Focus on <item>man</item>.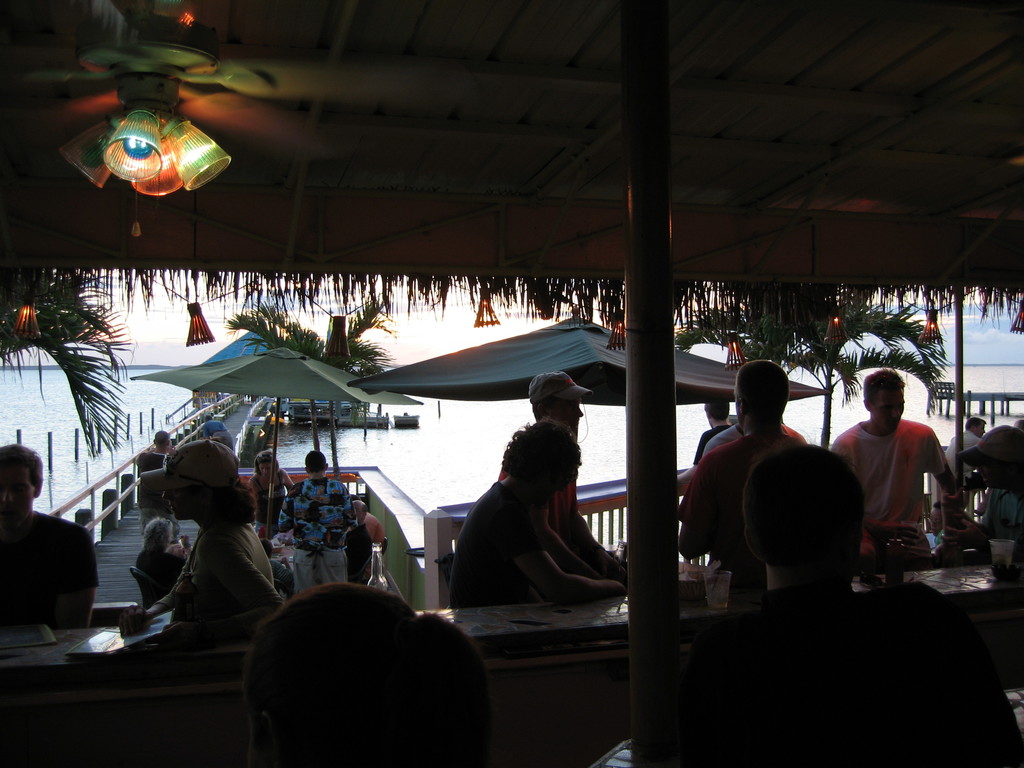
Focused at Rect(679, 446, 1023, 767).
